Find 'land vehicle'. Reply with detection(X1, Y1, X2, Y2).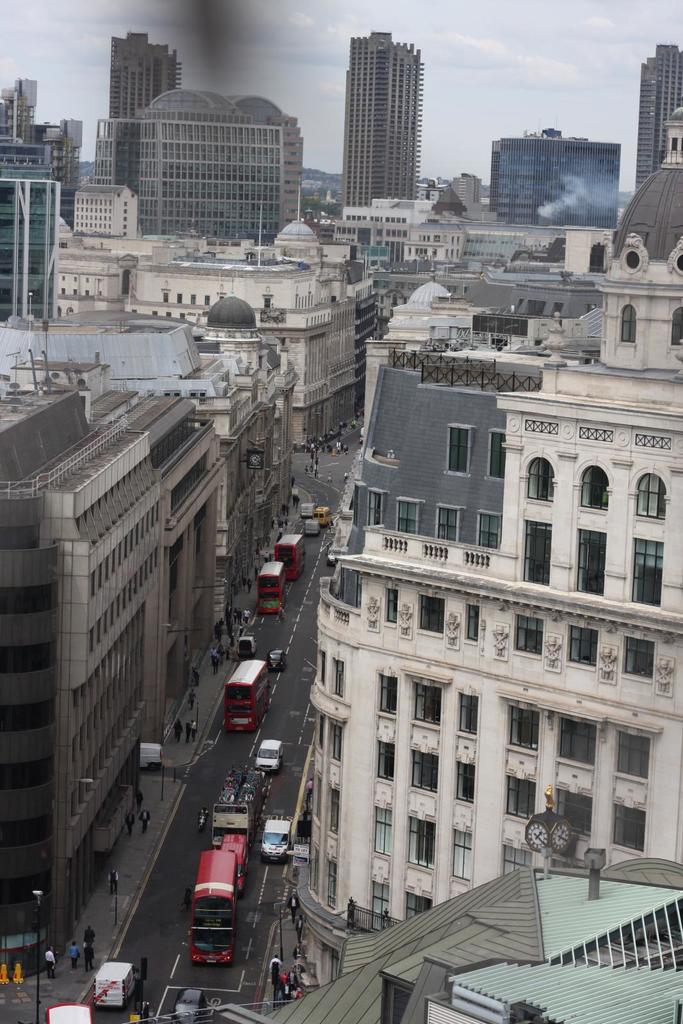
detection(242, 639, 247, 650).
